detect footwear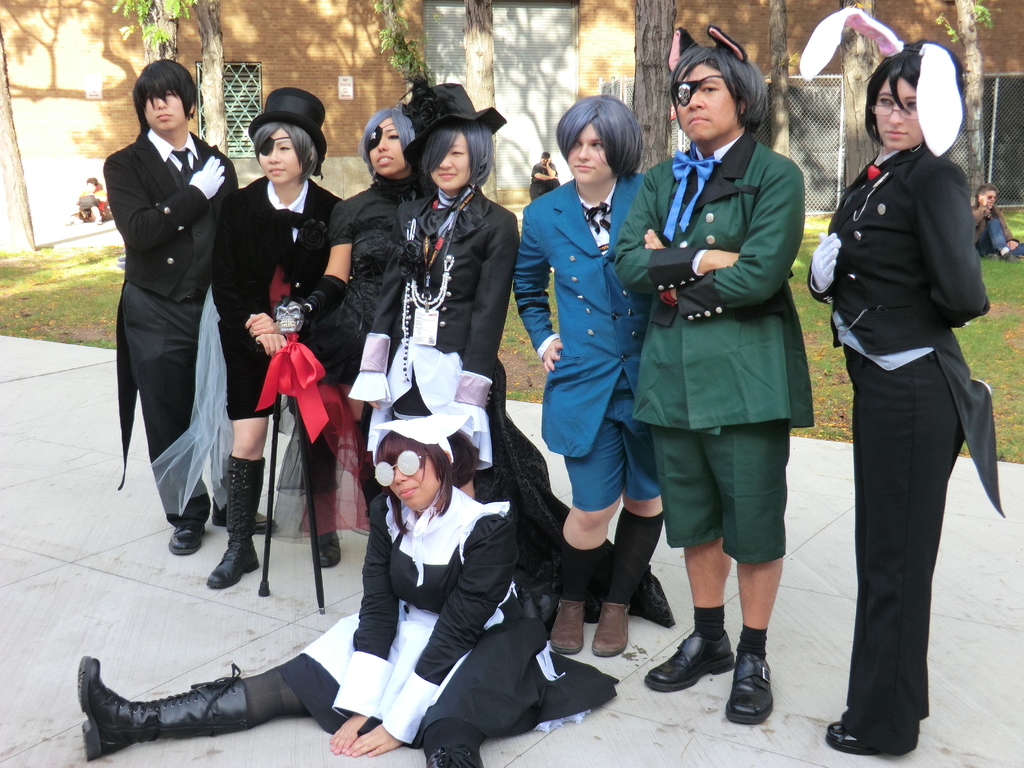
crop(550, 599, 587, 653)
